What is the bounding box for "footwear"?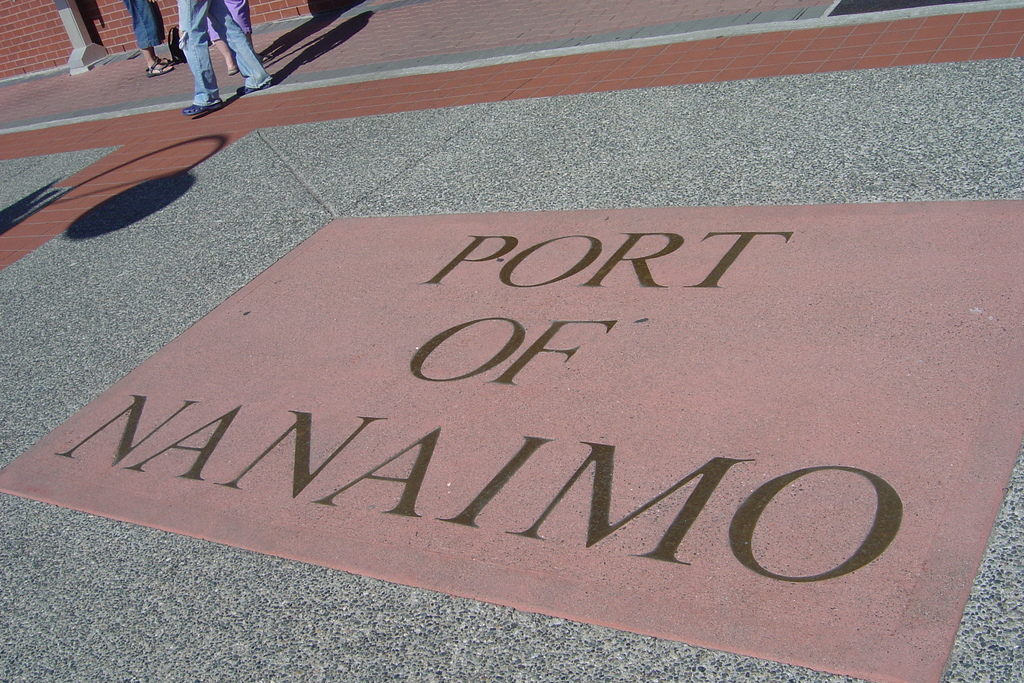
Rect(157, 54, 175, 65).
